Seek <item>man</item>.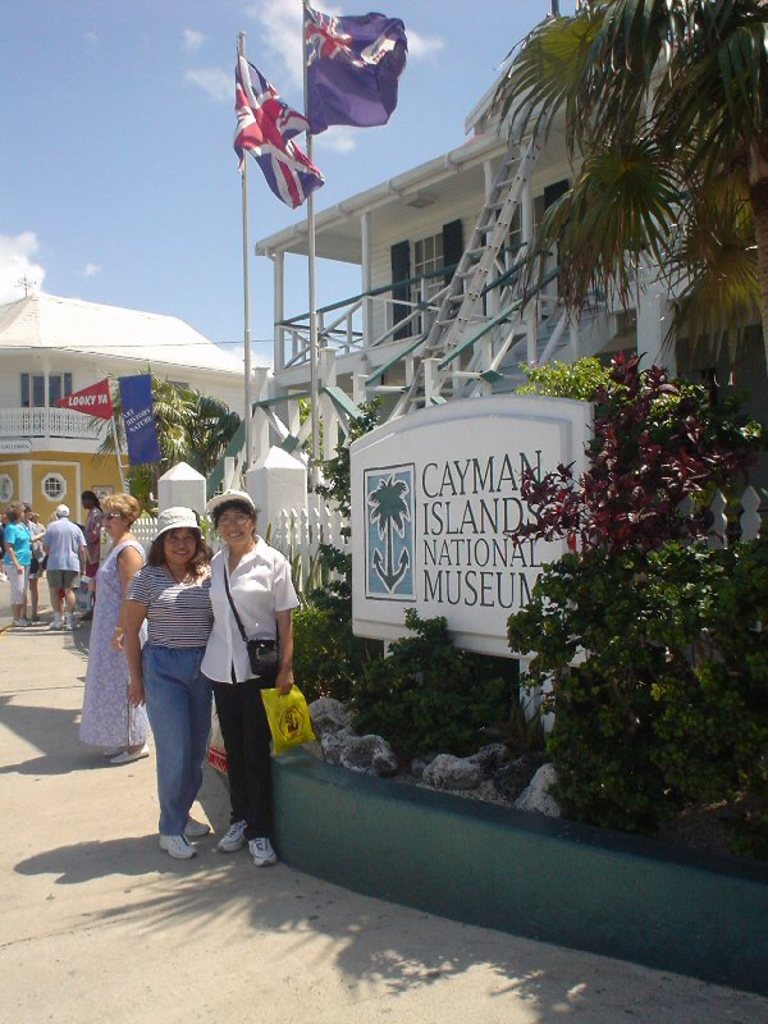
[x1=41, y1=503, x2=86, y2=631].
